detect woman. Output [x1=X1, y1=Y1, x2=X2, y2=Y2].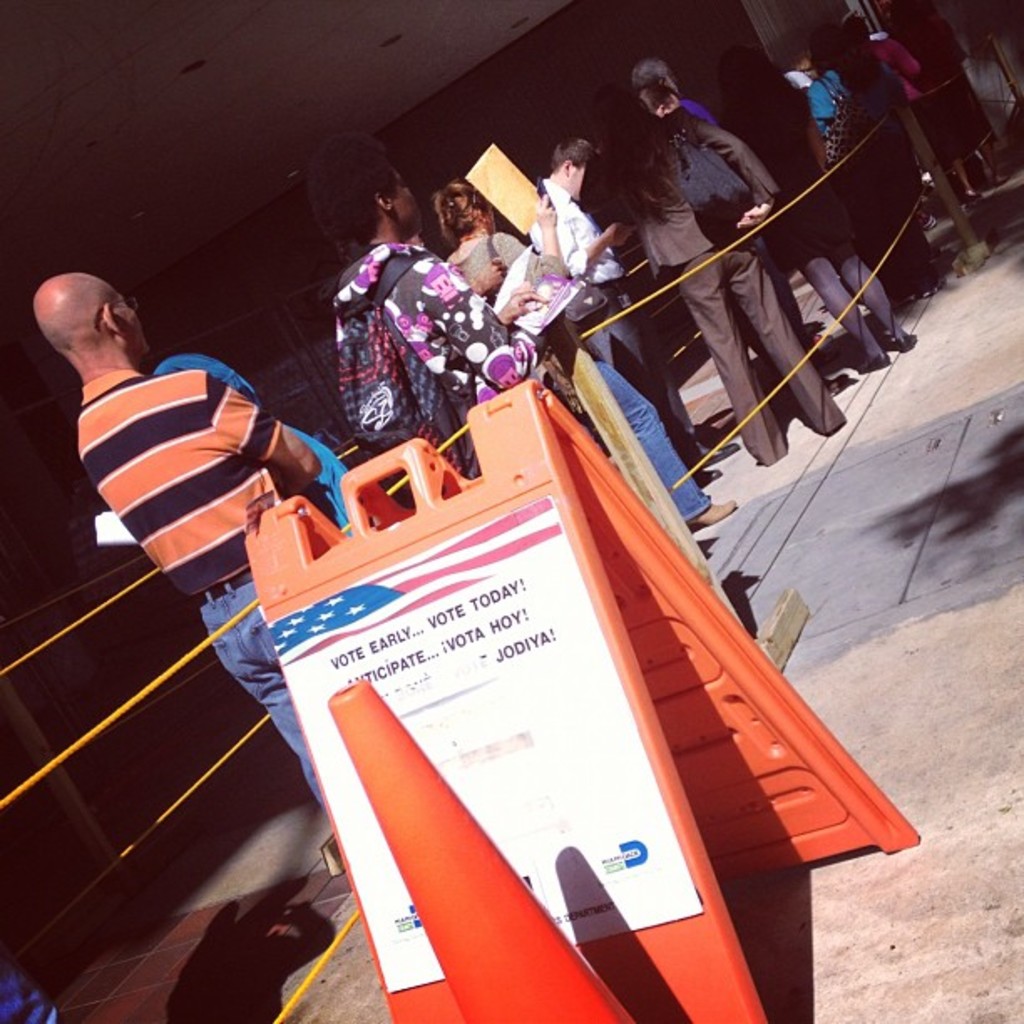
[x1=813, y1=10, x2=974, y2=308].
